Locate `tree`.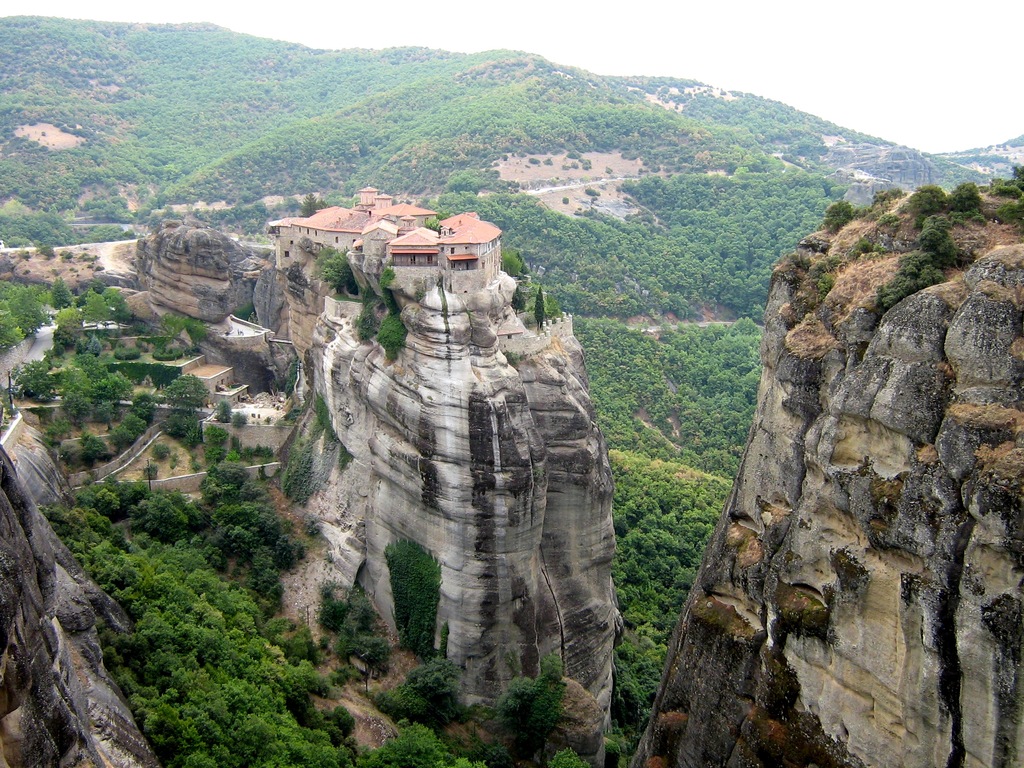
Bounding box: pyautogui.locateOnScreen(160, 371, 221, 458).
